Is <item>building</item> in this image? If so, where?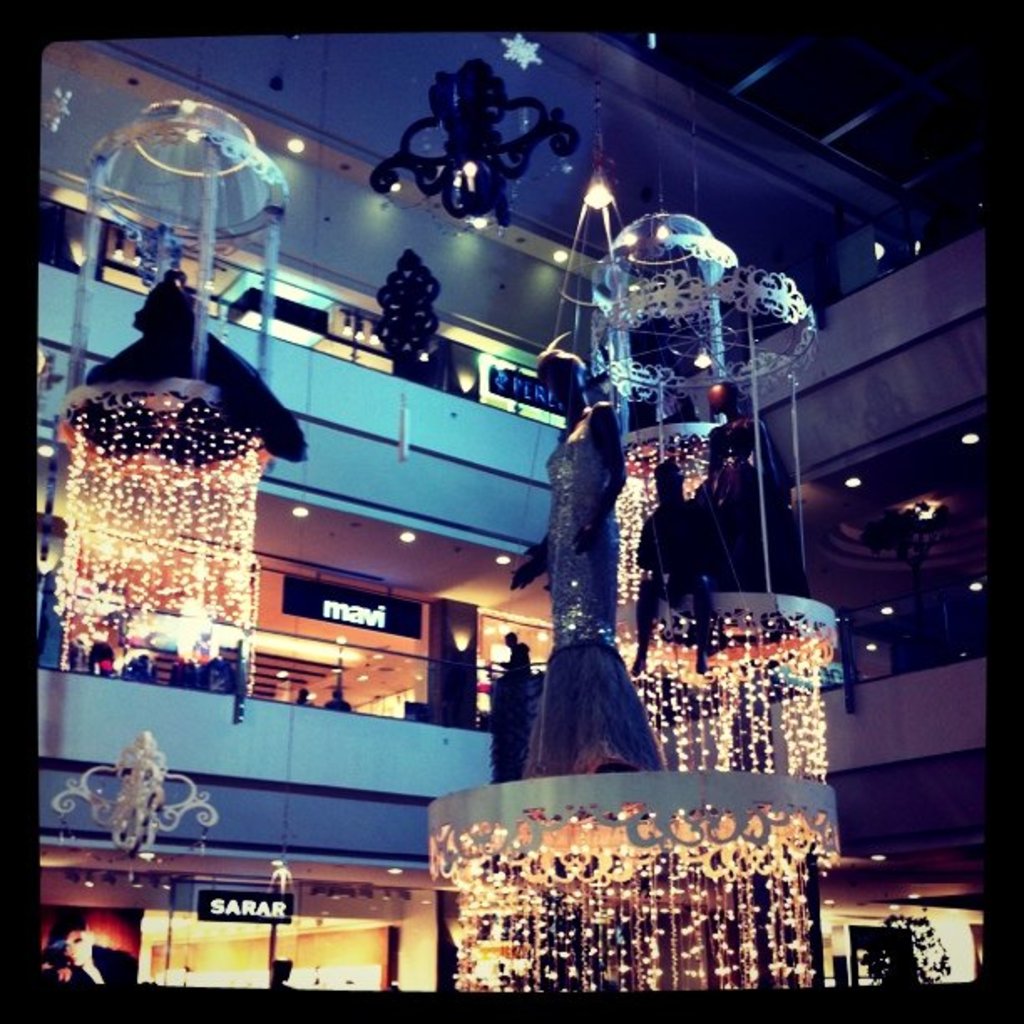
Yes, at x1=38 y1=23 x2=980 y2=982.
